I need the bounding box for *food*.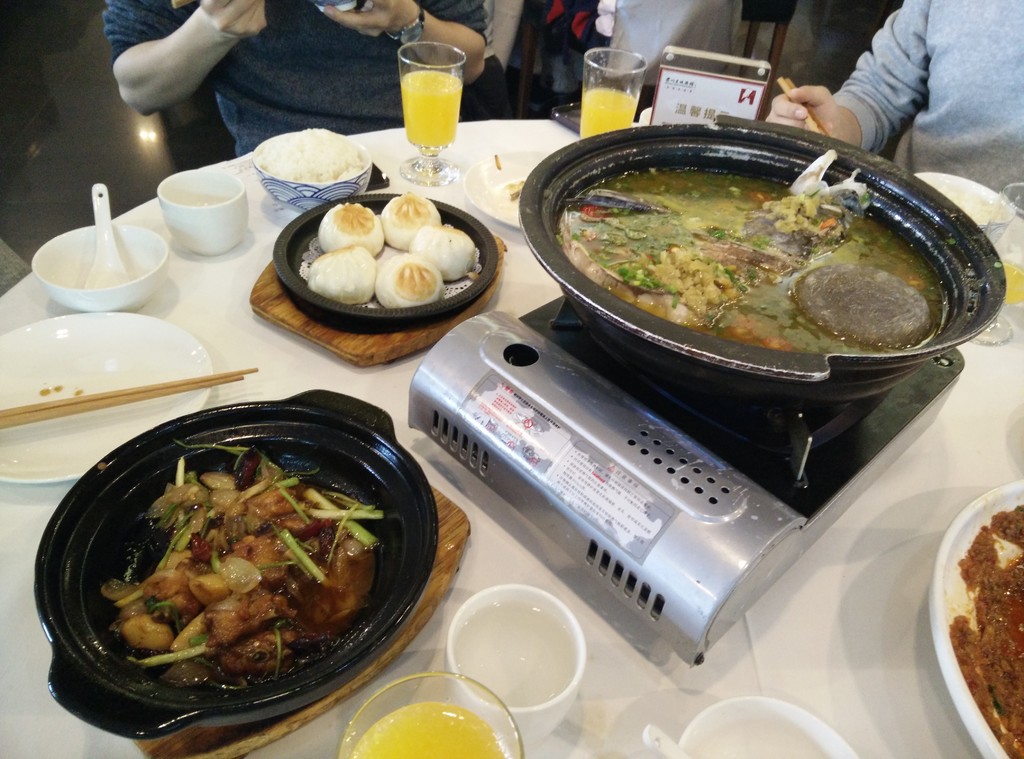
Here it is: x1=372 y1=252 x2=446 y2=308.
